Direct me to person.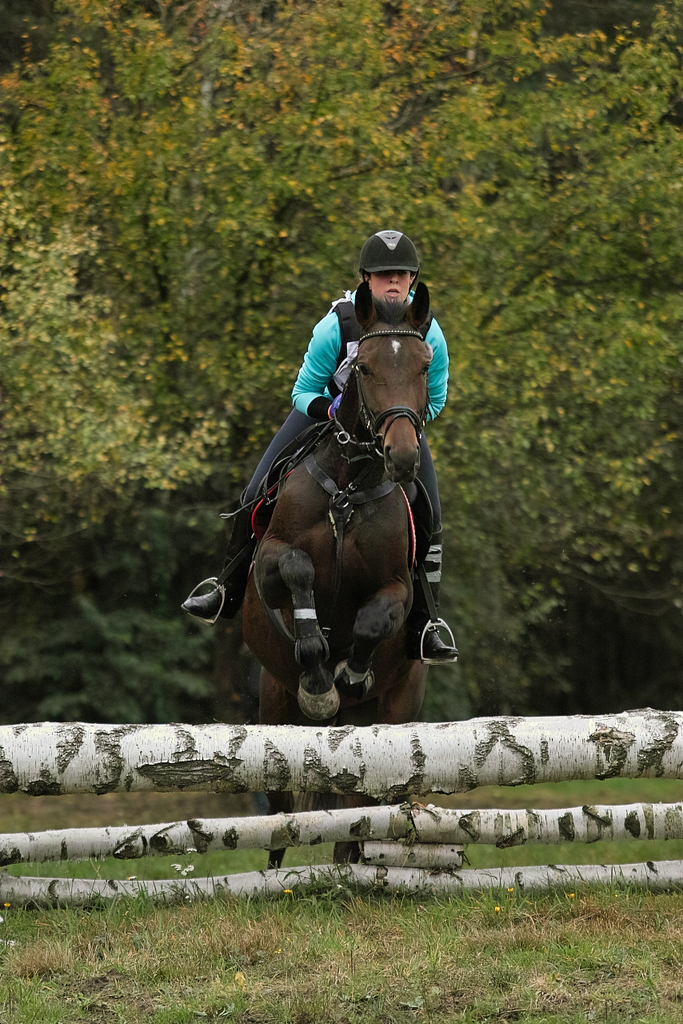
Direction: detection(182, 231, 459, 664).
